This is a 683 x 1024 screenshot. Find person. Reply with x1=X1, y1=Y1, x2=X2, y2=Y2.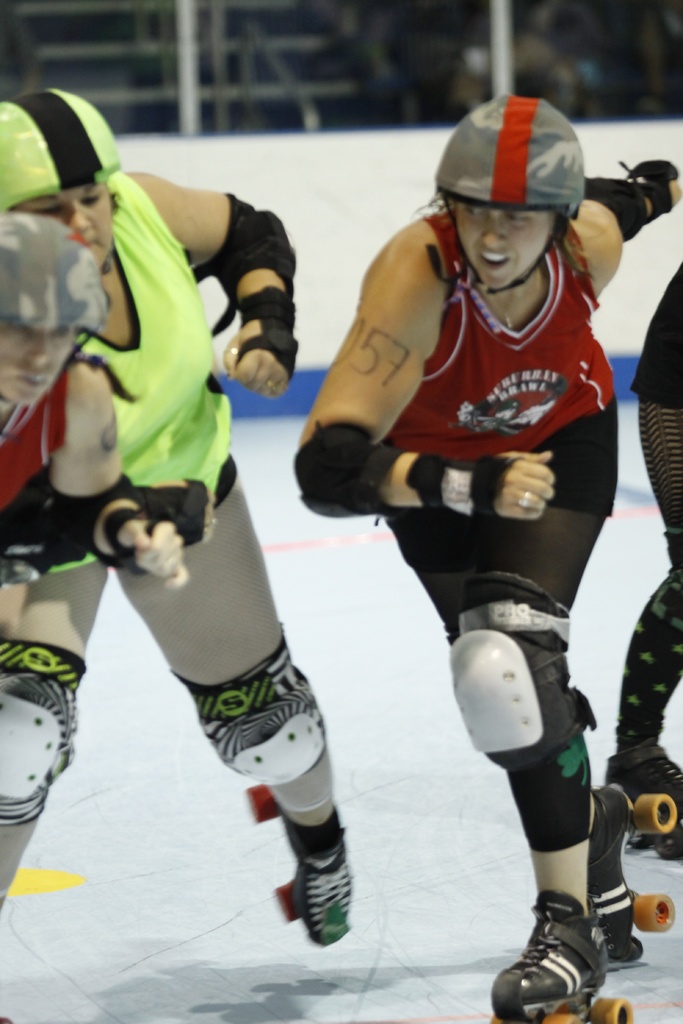
x1=0, y1=73, x2=361, y2=951.
